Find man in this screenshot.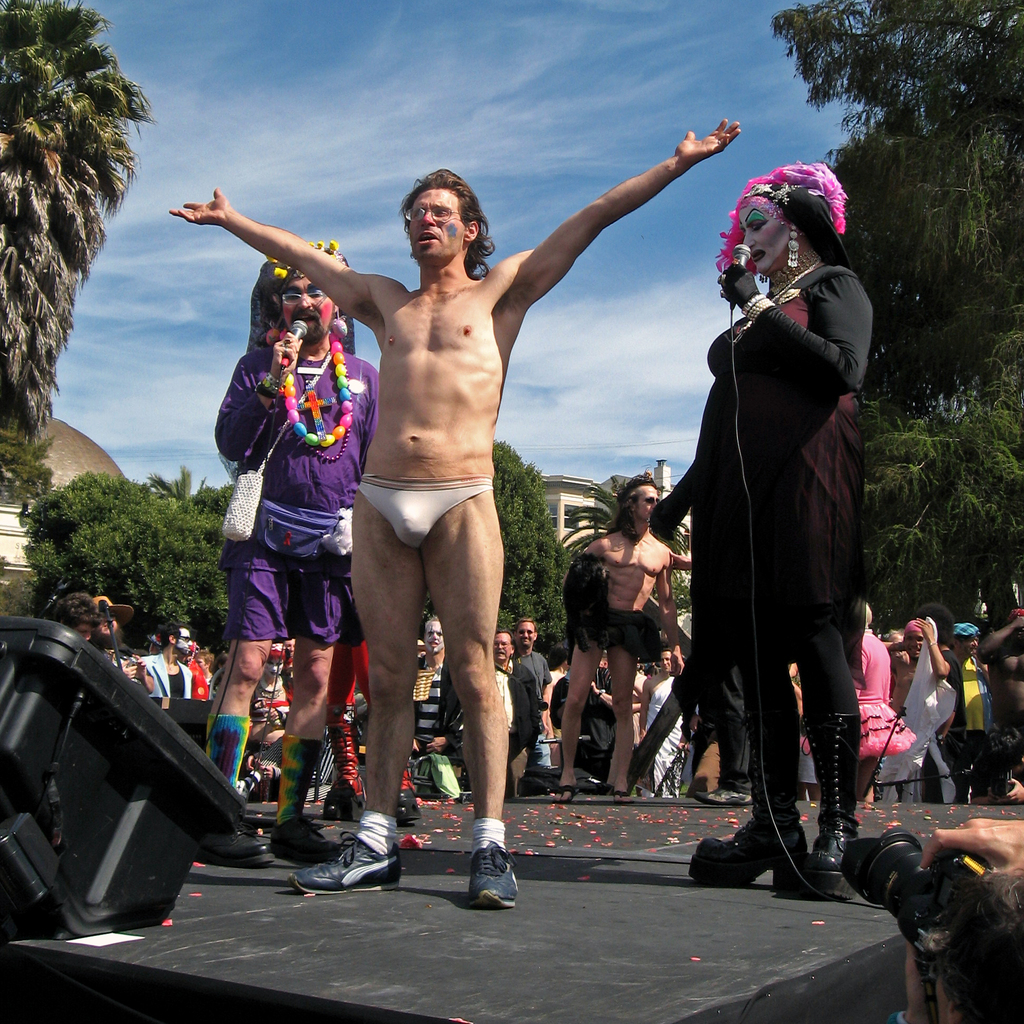
The bounding box for man is x1=562 y1=477 x2=688 y2=813.
